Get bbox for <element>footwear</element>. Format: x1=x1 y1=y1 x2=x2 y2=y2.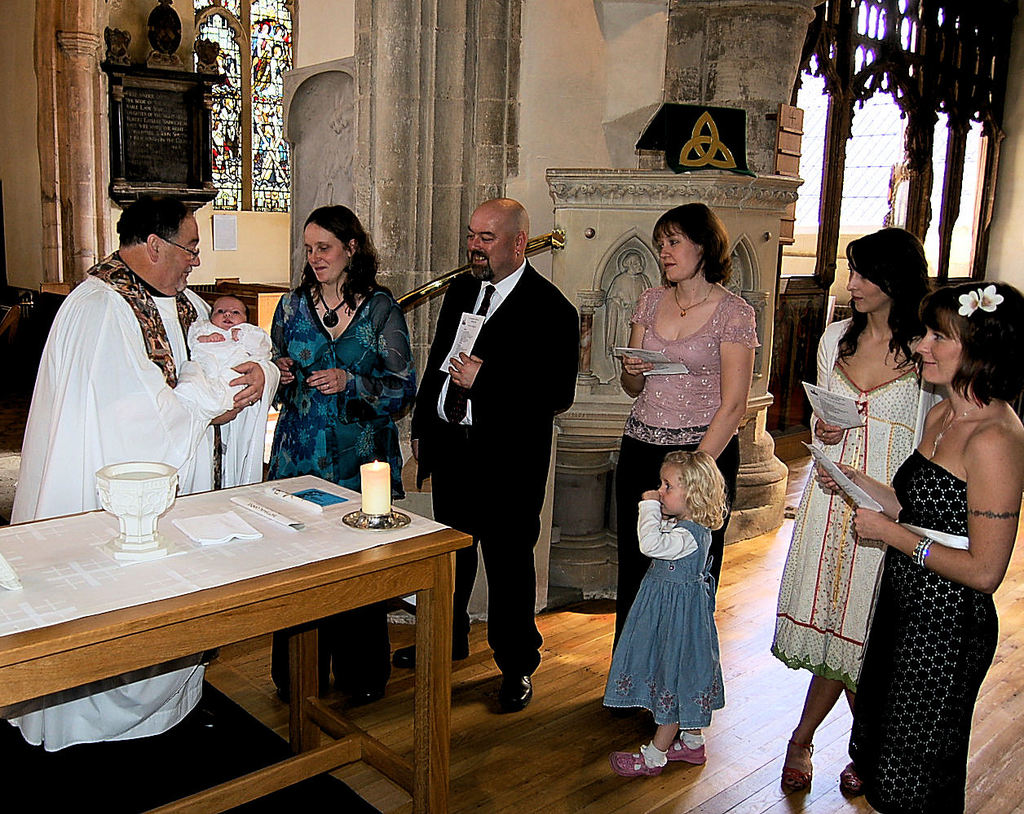
x1=179 y1=707 x2=224 y2=739.
